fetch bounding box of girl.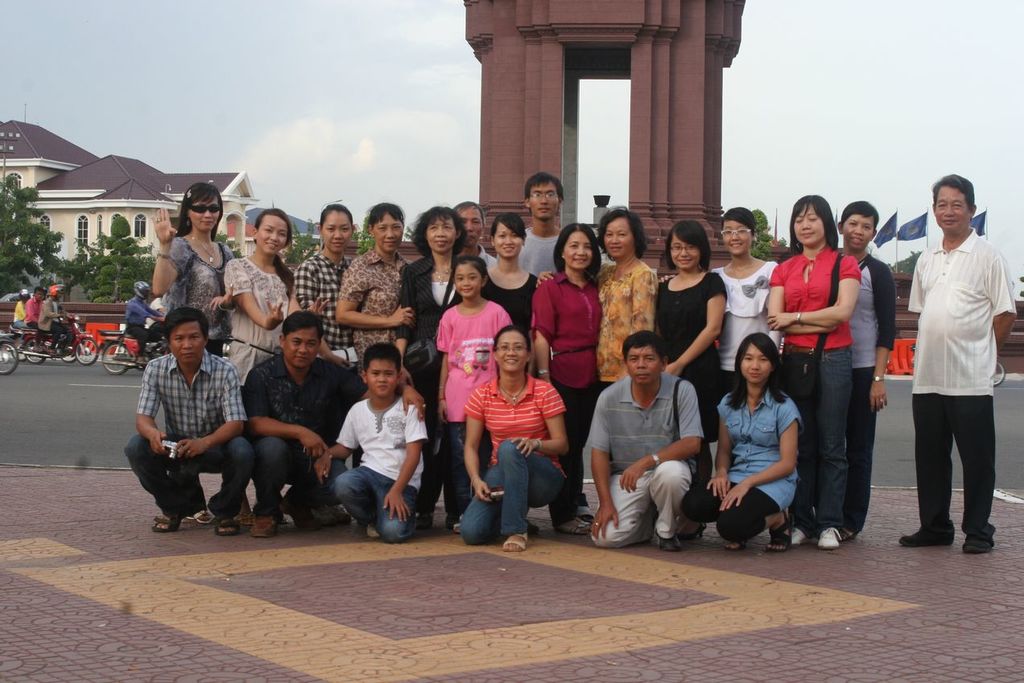
Bbox: detection(704, 333, 801, 550).
